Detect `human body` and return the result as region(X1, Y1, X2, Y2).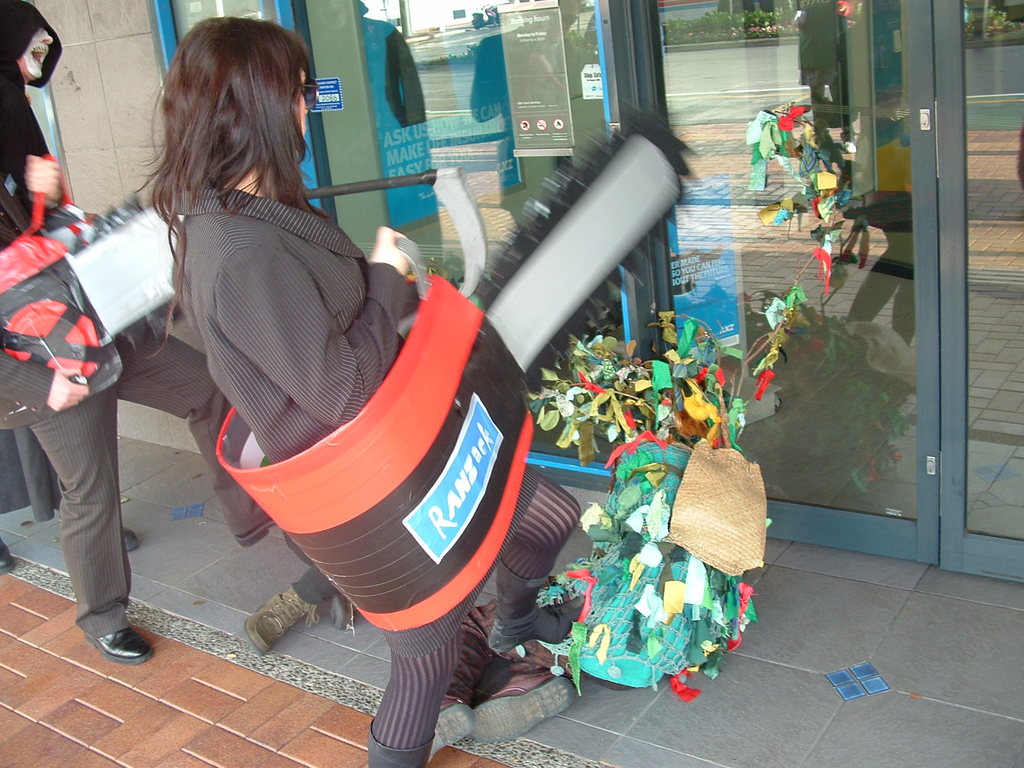
region(86, 47, 545, 741).
